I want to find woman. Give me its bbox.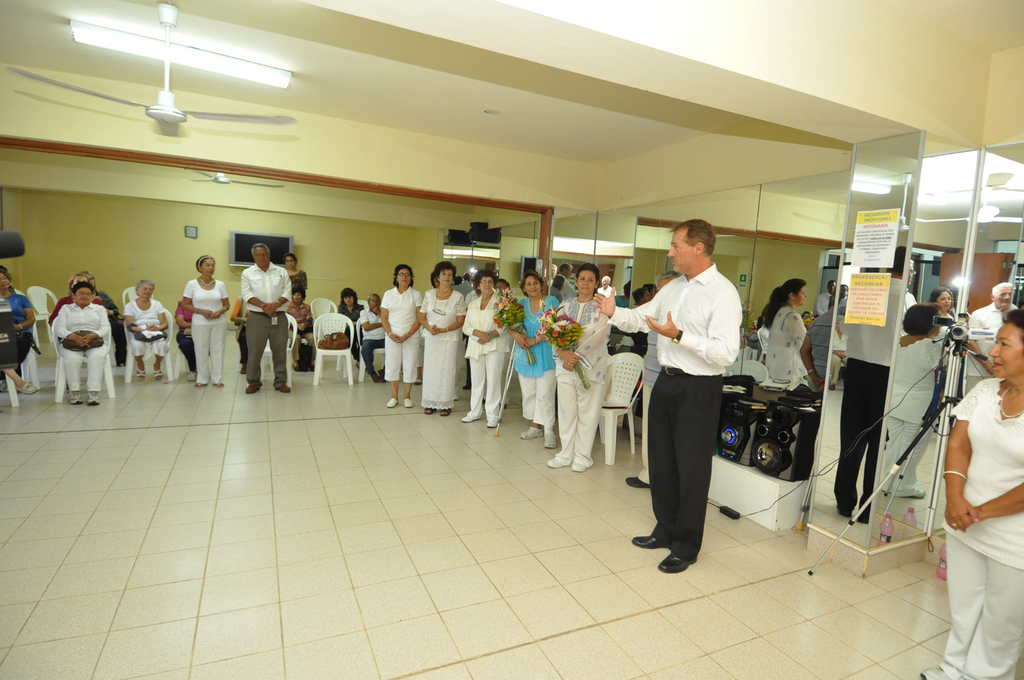
(177,255,230,388).
